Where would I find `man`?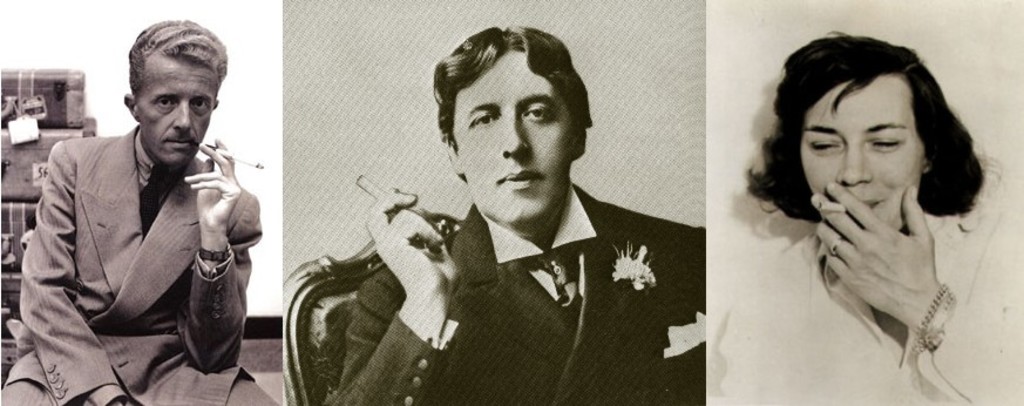
At l=705, t=26, r=1022, b=405.
